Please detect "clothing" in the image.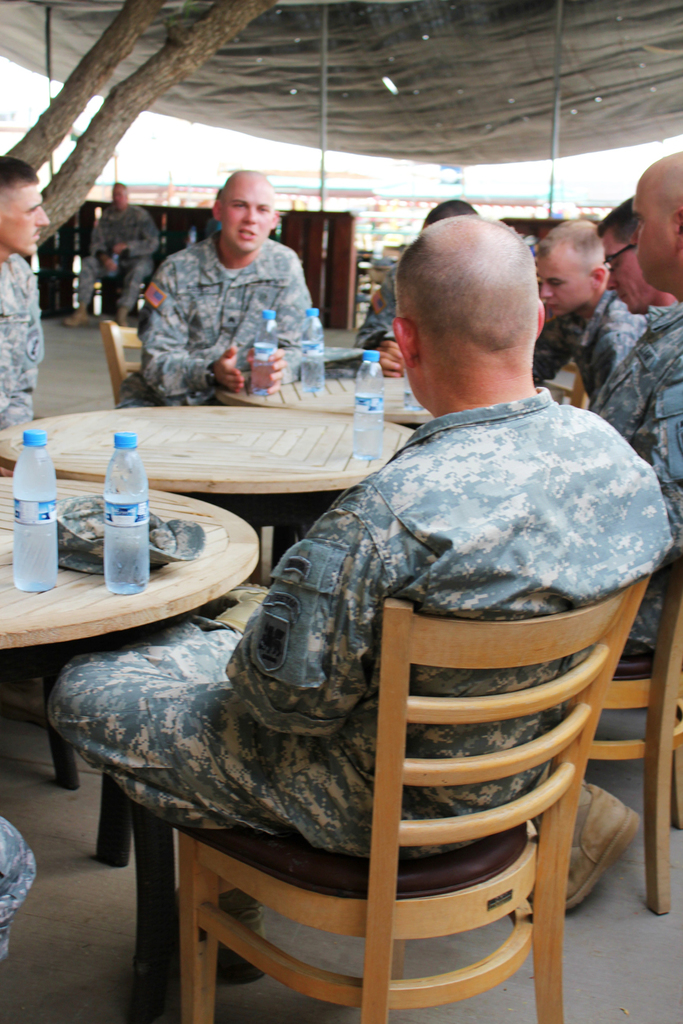
region(78, 205, 162, 310).
